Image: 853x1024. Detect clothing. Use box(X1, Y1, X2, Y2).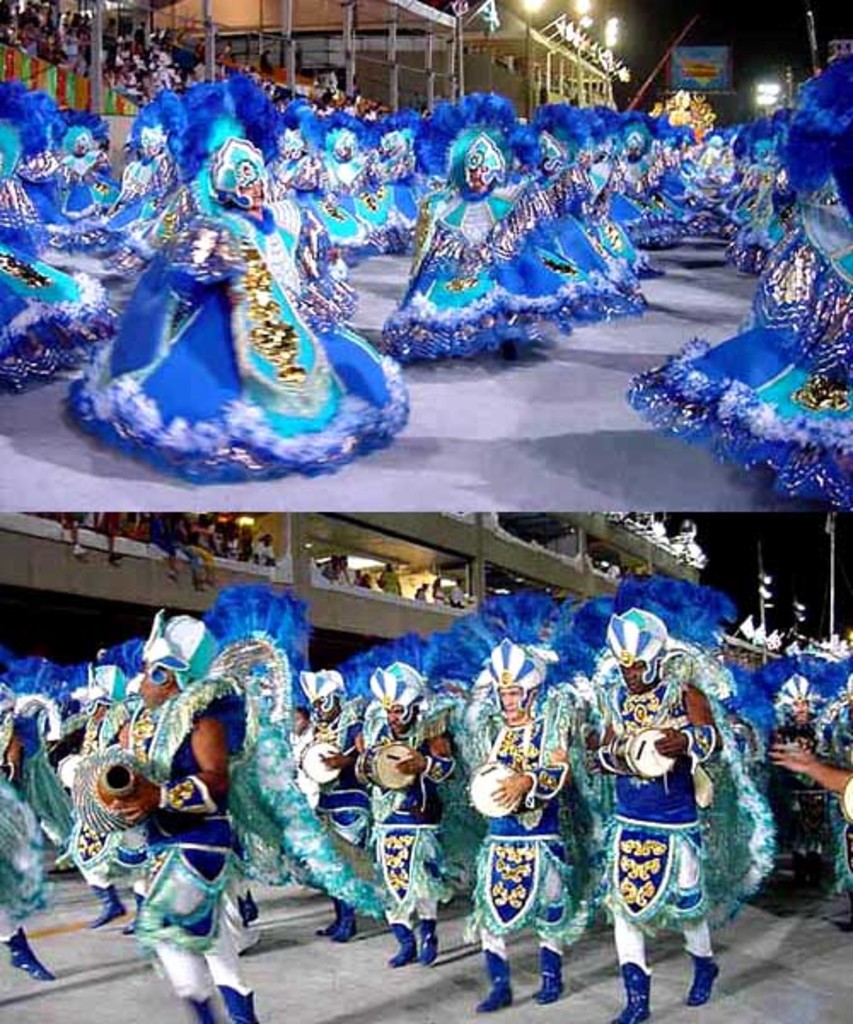
box(715, 188, 797, 259).
